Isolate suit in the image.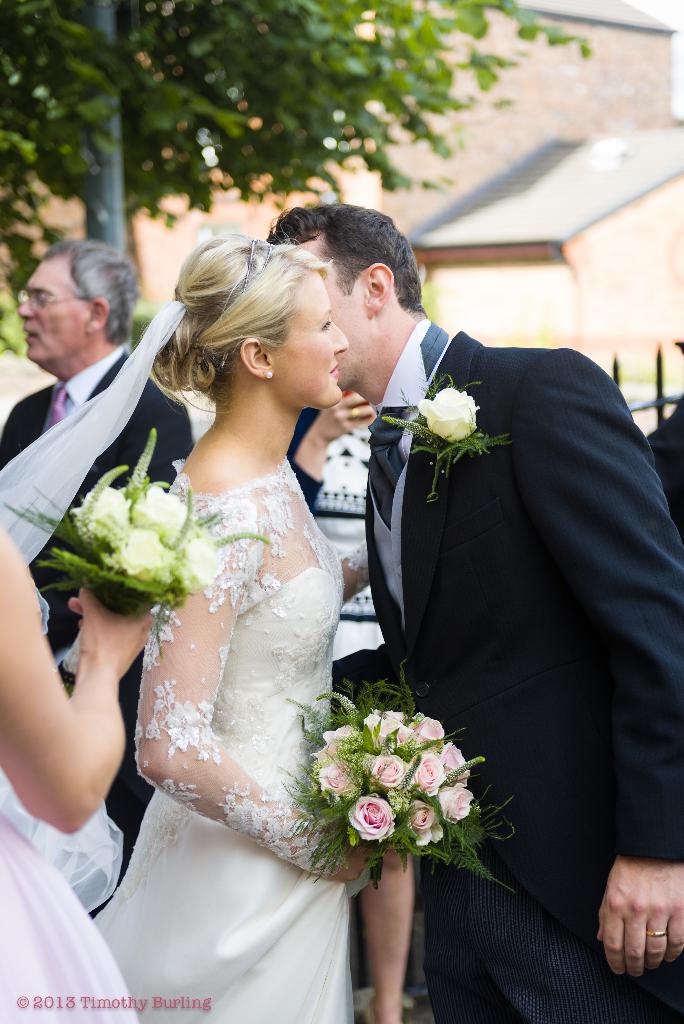
Isolated region: (0, 349, 193, 902).
